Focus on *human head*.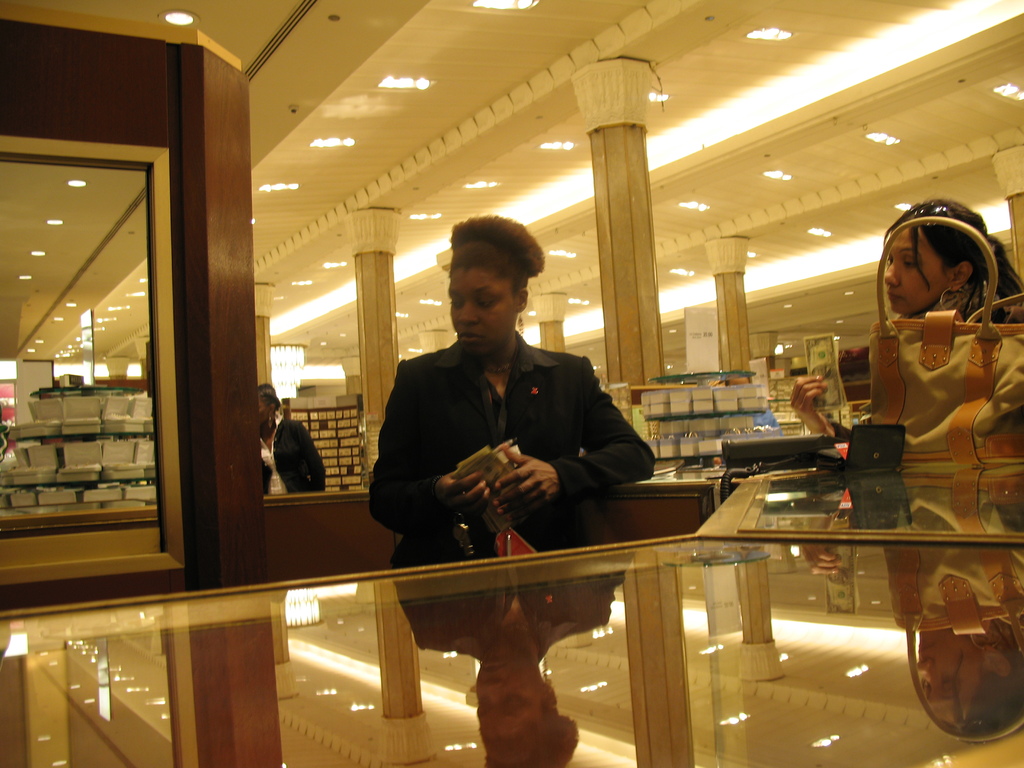
Focused at l=449, t=219, r=530, b=364.
